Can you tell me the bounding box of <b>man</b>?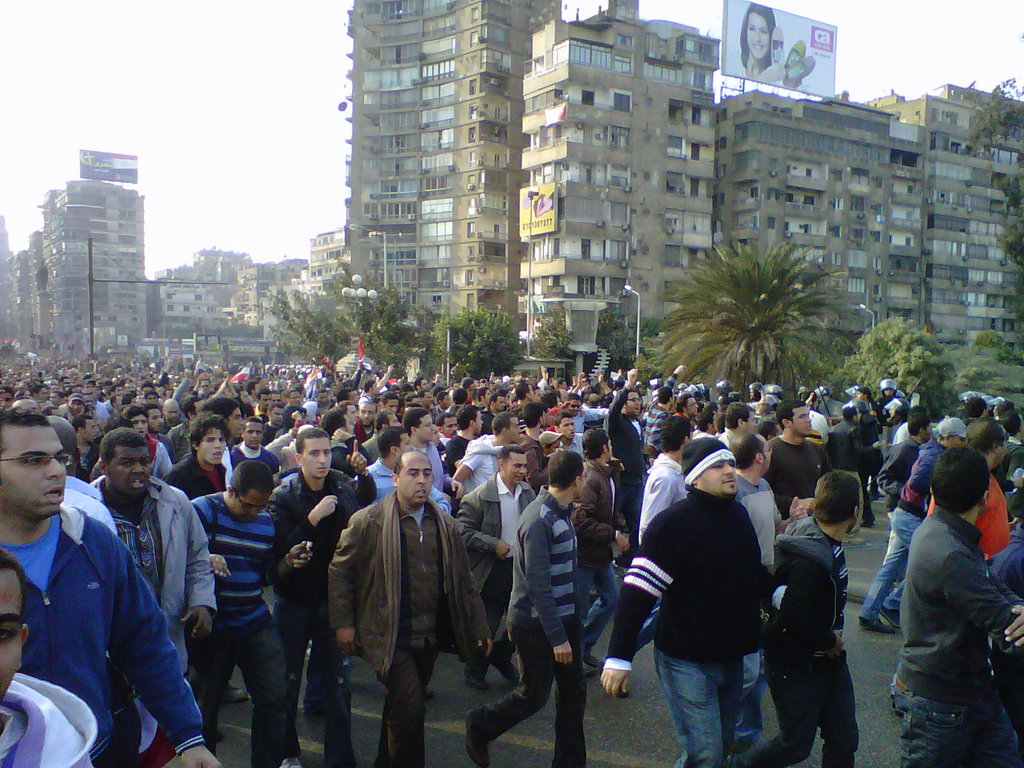
(left=108, top=384, right=125, bottom=396).
